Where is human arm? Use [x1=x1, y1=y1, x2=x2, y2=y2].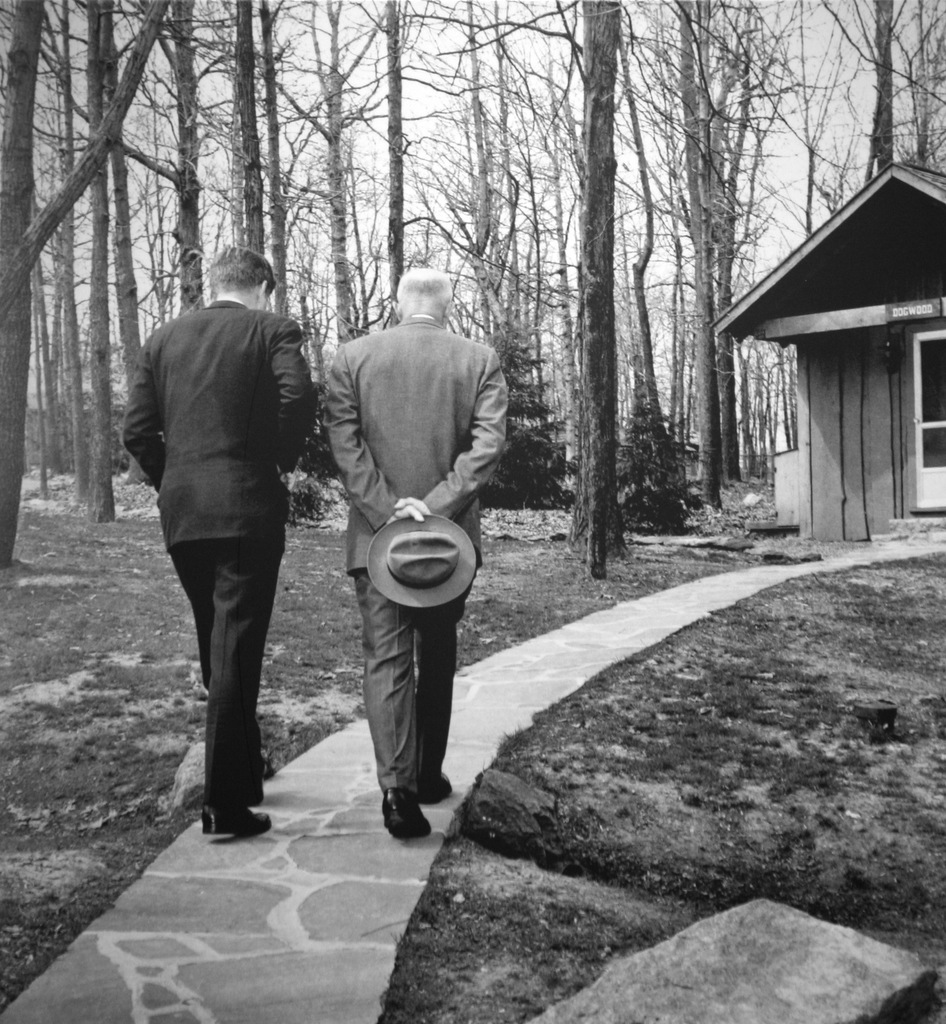
[x1=397, y1=348, x2=506, y2=513].
